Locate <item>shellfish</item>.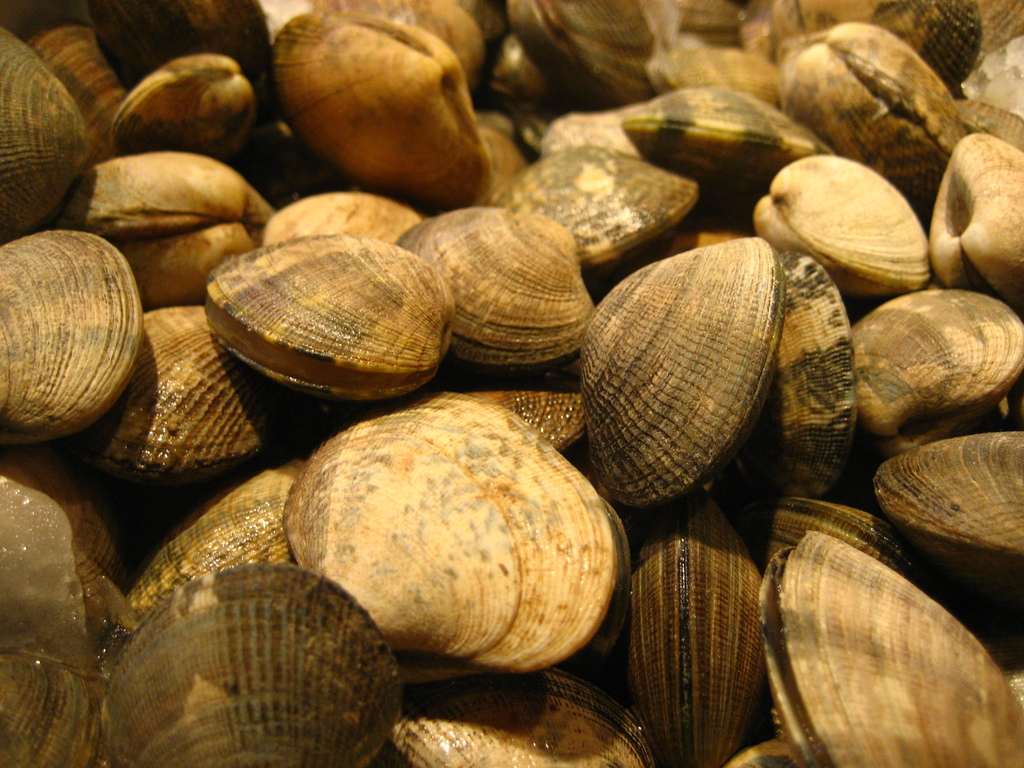
Bounding box: 570 221 847 526.
